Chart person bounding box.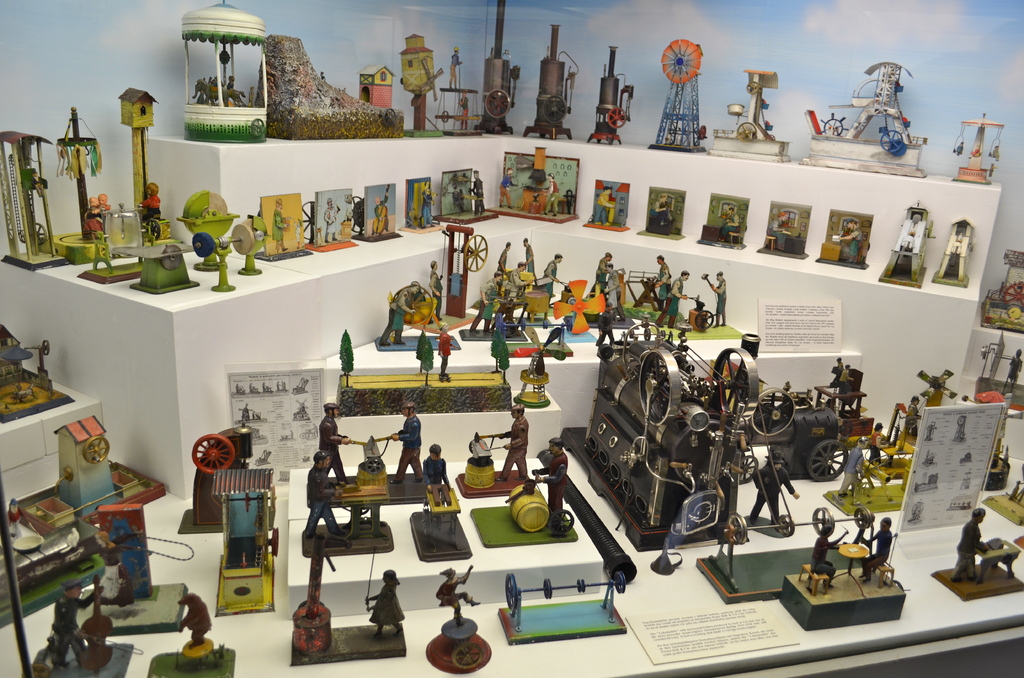
Charted: bbox=[589, 185, 614, 222].
